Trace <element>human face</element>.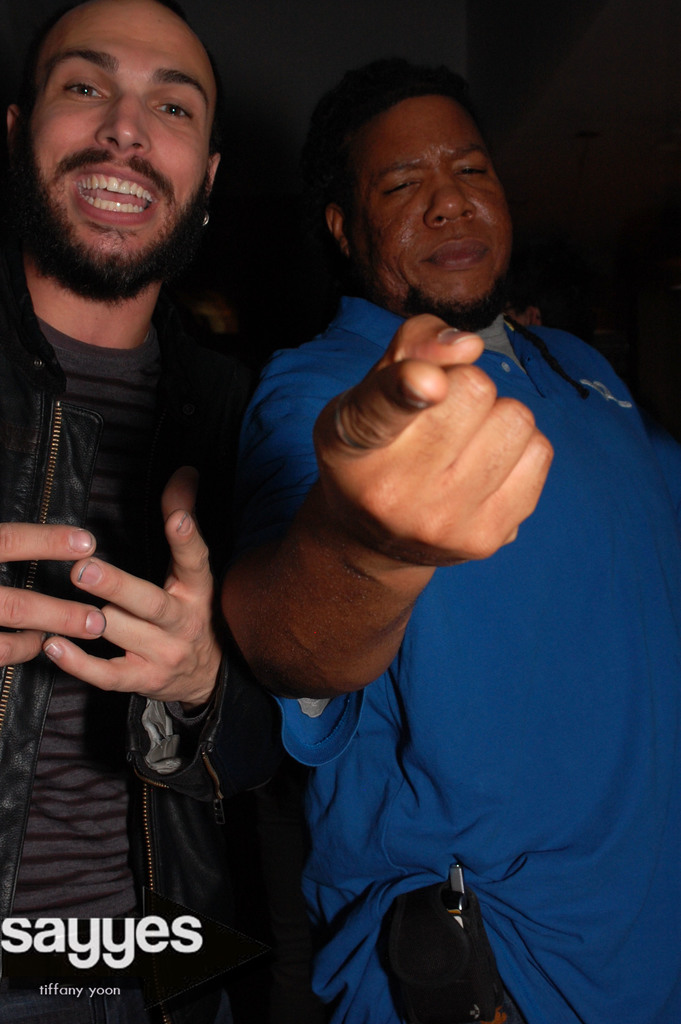
Traced to 28:3:203:289.
